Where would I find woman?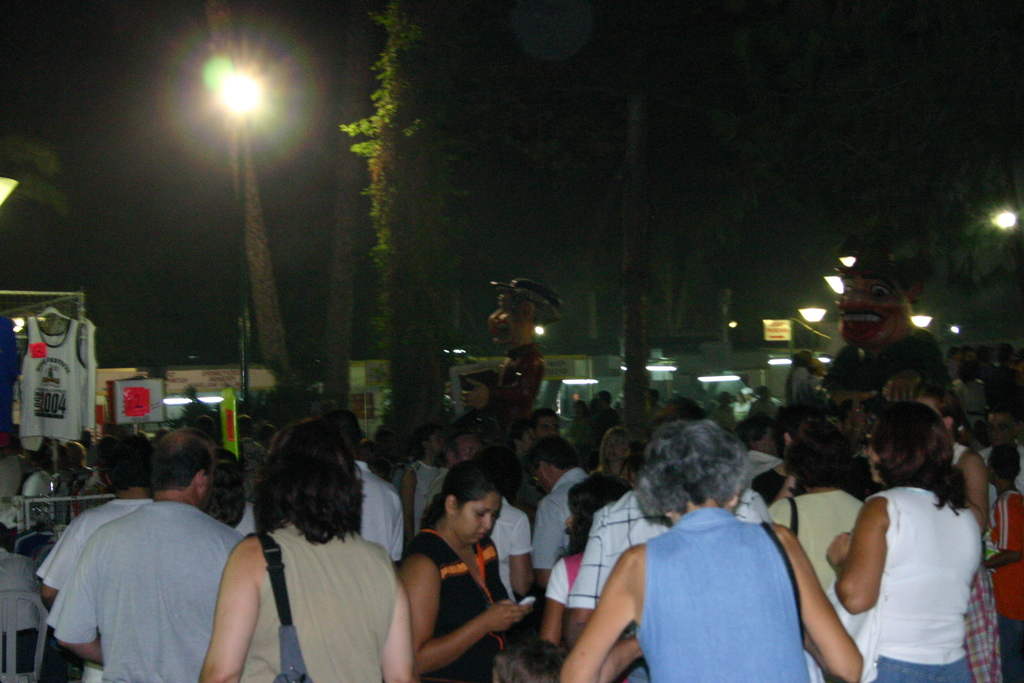
At (x1=194, y1=426, x2=414, y2=682).
